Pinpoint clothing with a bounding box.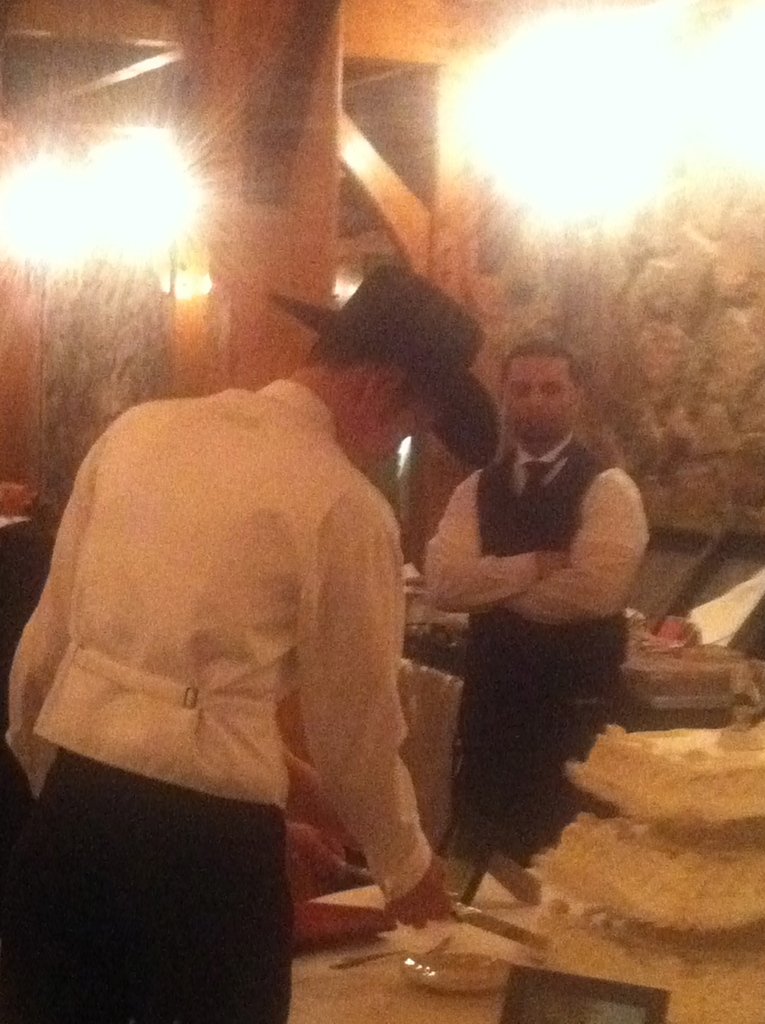
x1=422, y1=433, x2=646, y2=860.
